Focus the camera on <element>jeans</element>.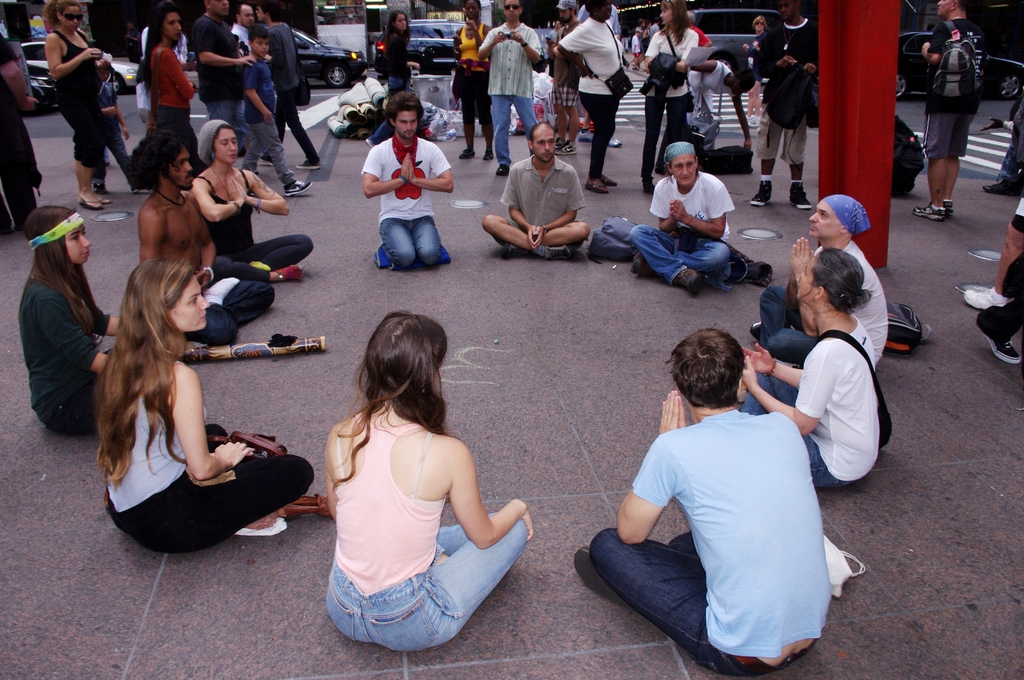
Focus region: bbox=(625, 227, 732, 282).
